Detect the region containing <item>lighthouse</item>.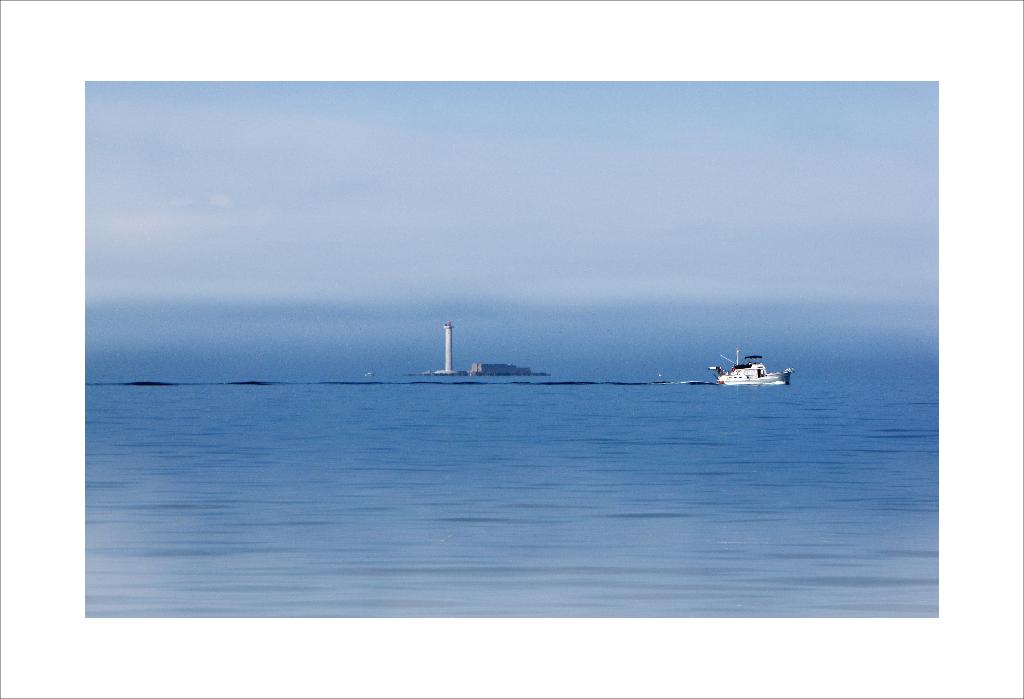
detection(443, 317, 456, 371).
